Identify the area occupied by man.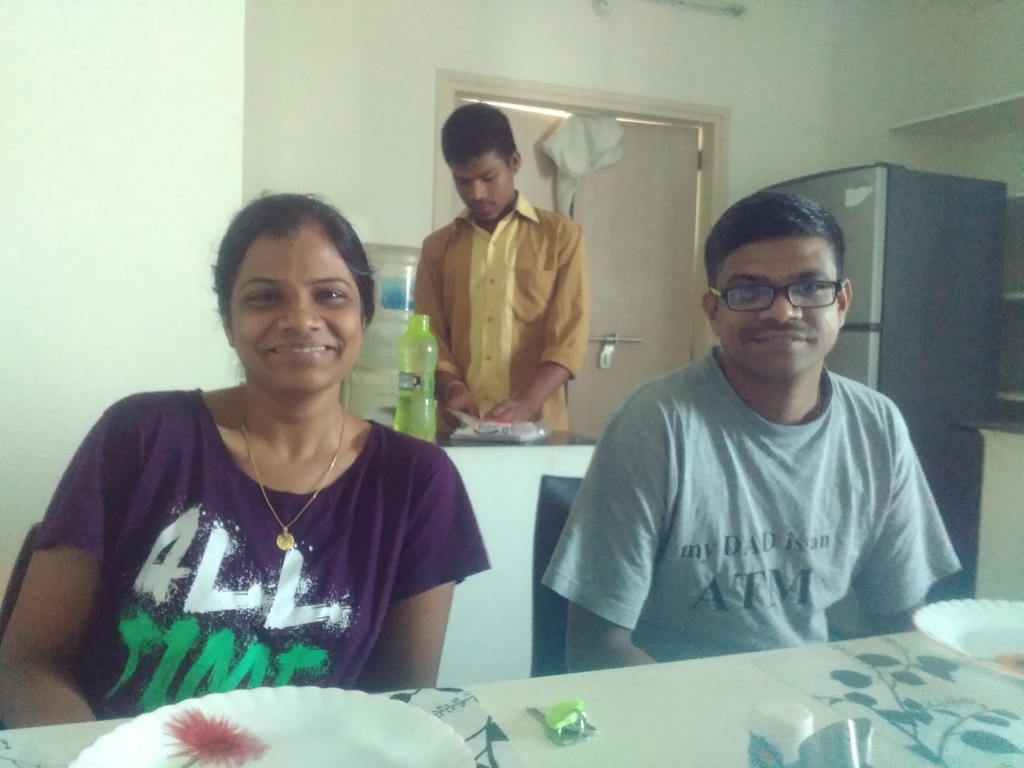
Area: <bbox>558, 213, 975, 669</bbox>.
